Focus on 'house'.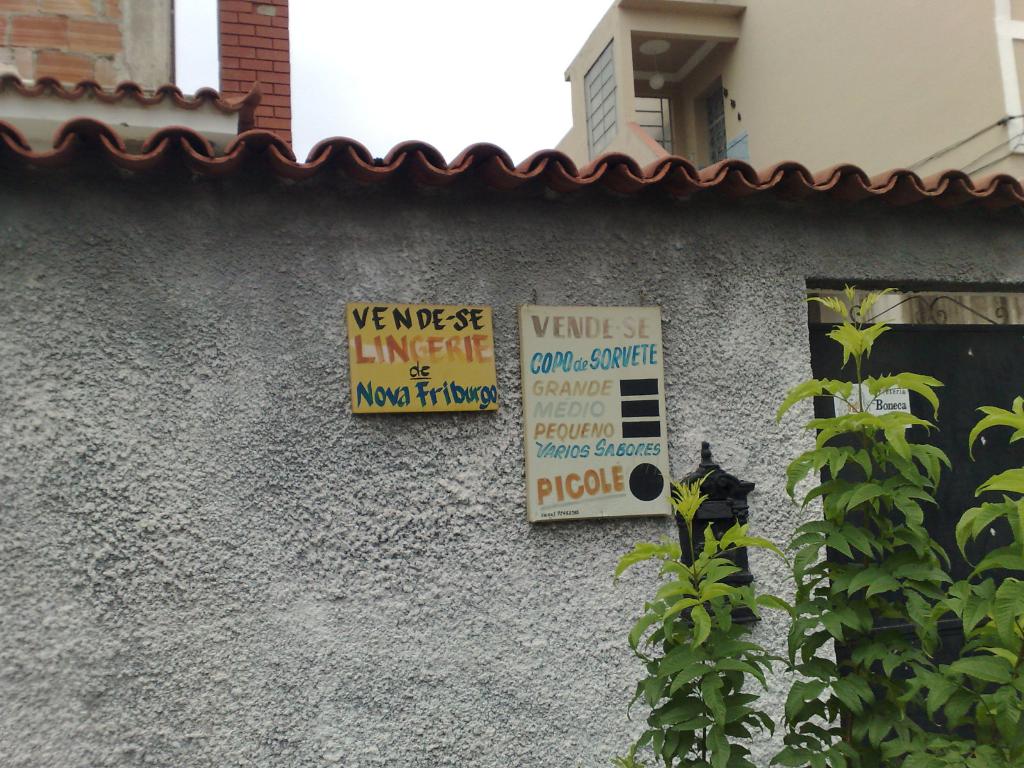
Focused at (545, 0, 1023, 167).
